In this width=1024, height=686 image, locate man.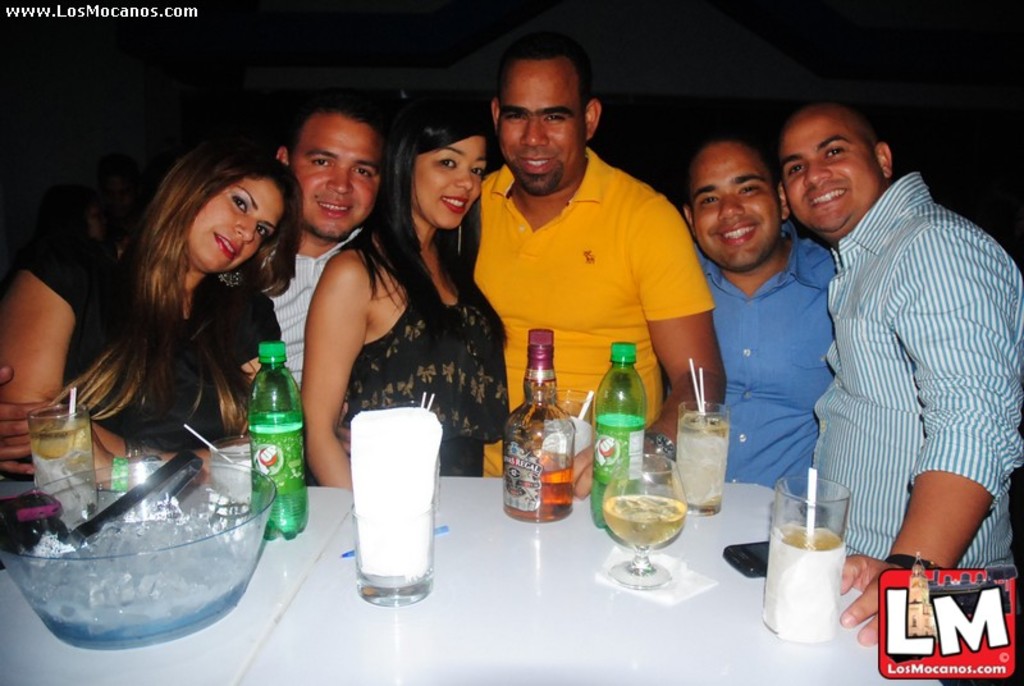
Bounding box: {"x1": 0, "y1": 100, "x2": 394, "y2": 479}.
